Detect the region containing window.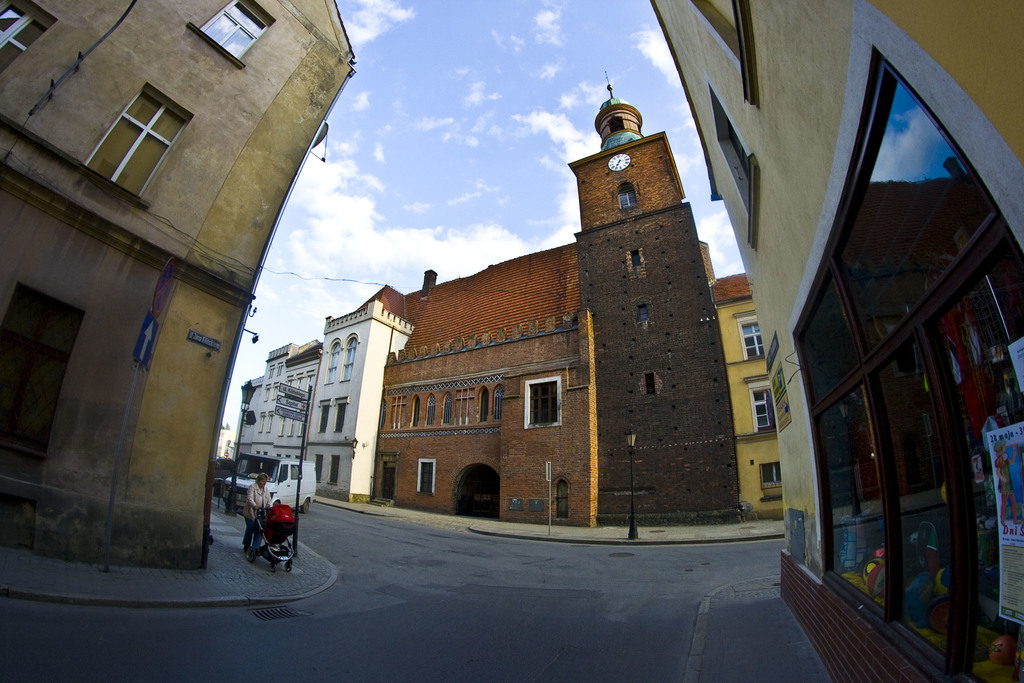
424:397:440:423.
